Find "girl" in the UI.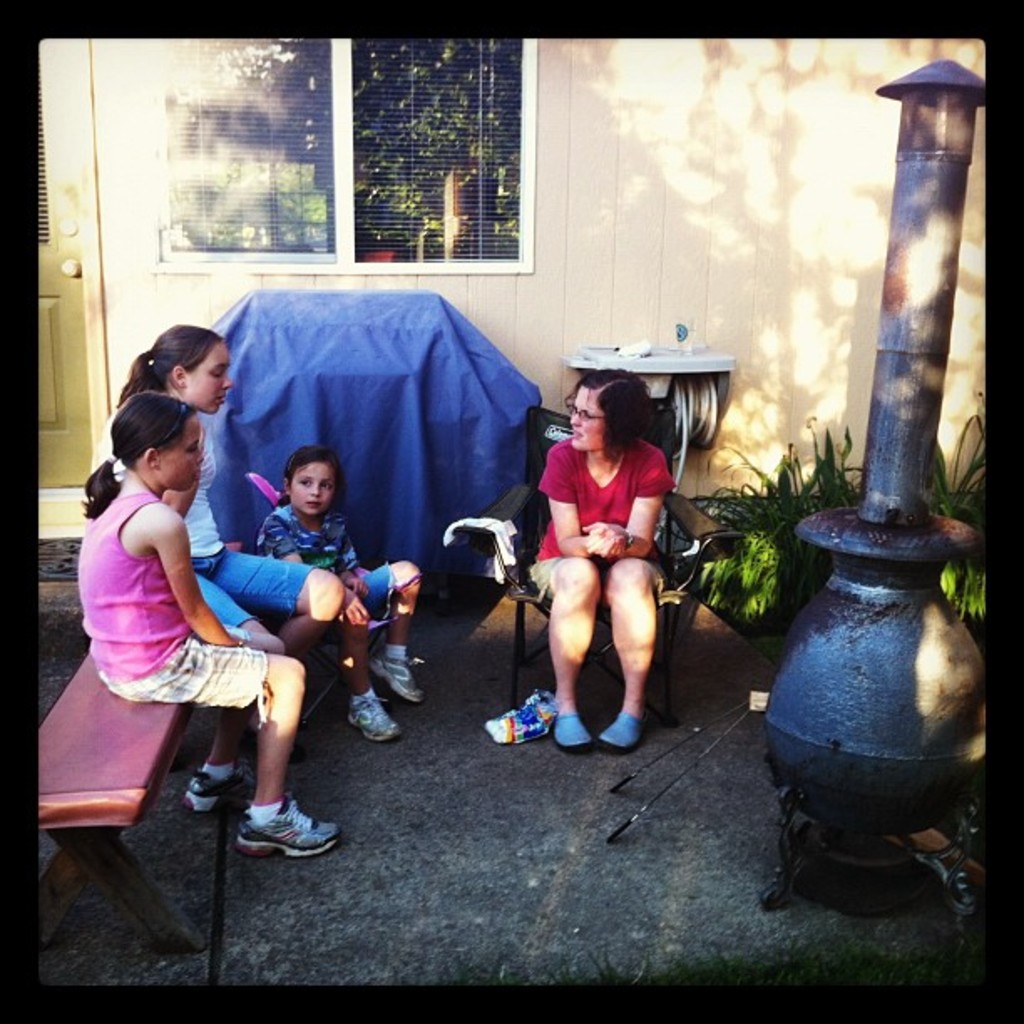
UI element at <region>259, 450, 425, 741</region>.
